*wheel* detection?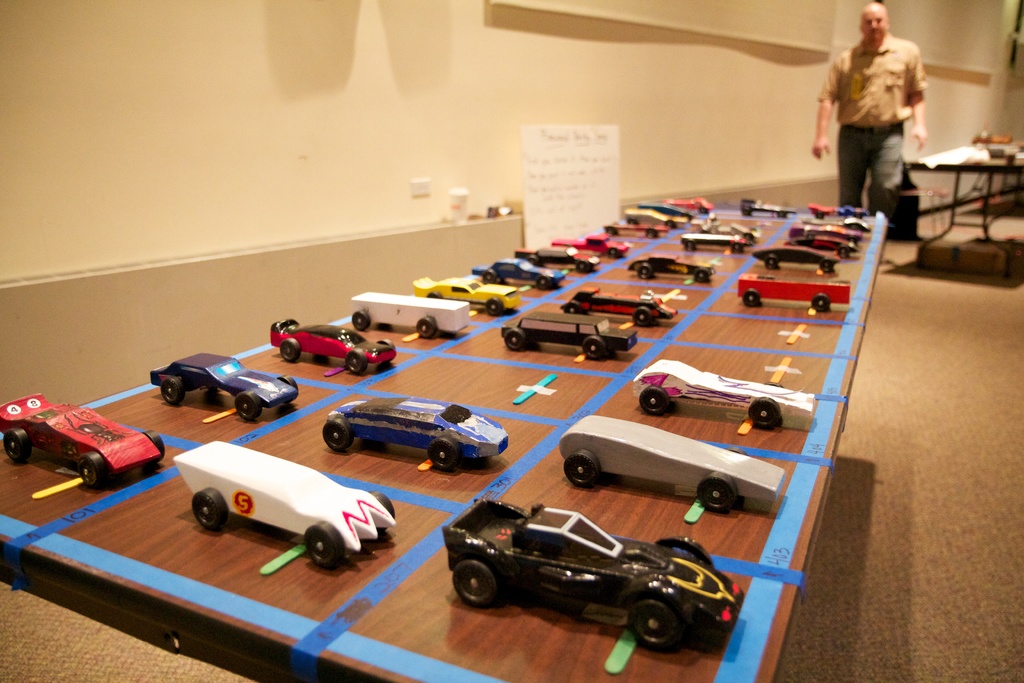
(x1=505, y1=325, x2=525, y2=356)
